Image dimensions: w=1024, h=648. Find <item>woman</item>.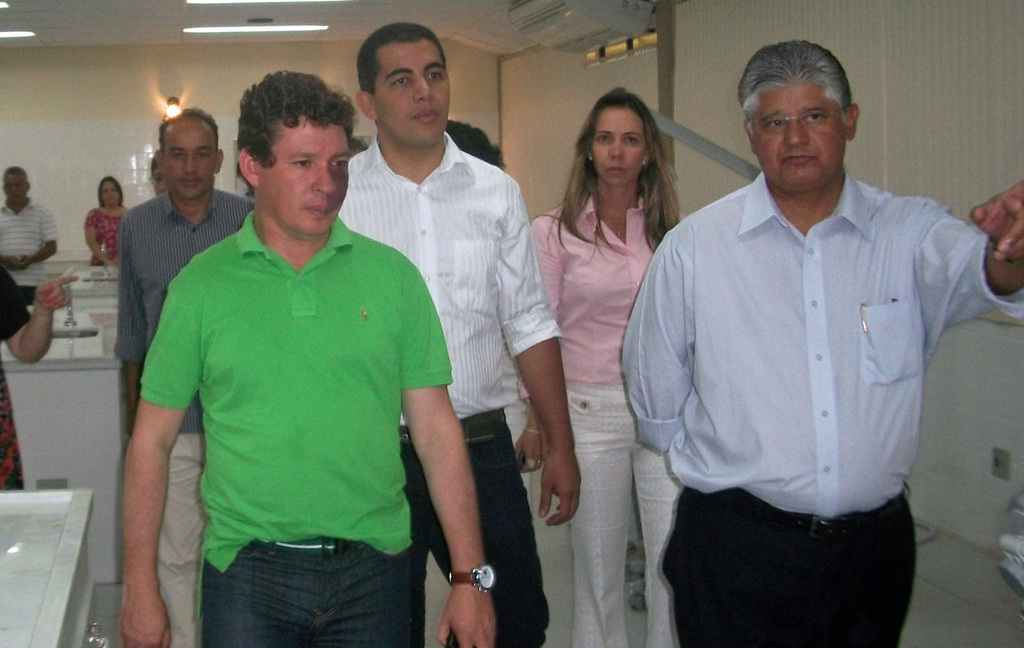
select_region(531, 74, 689, 625).
